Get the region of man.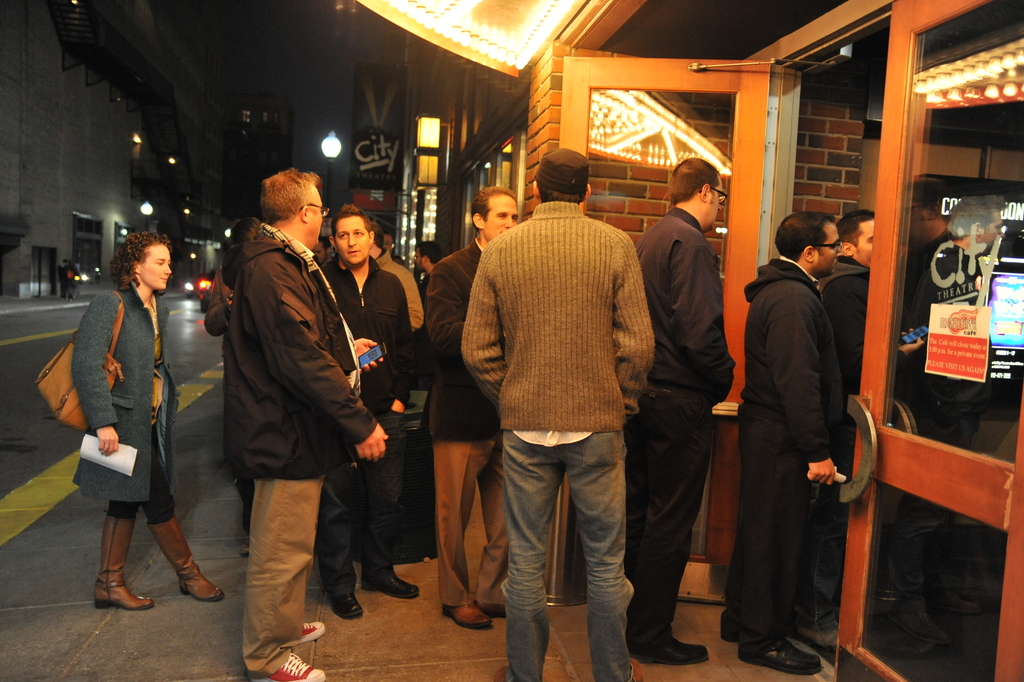
bbox=[630, 150, 742, 672].
